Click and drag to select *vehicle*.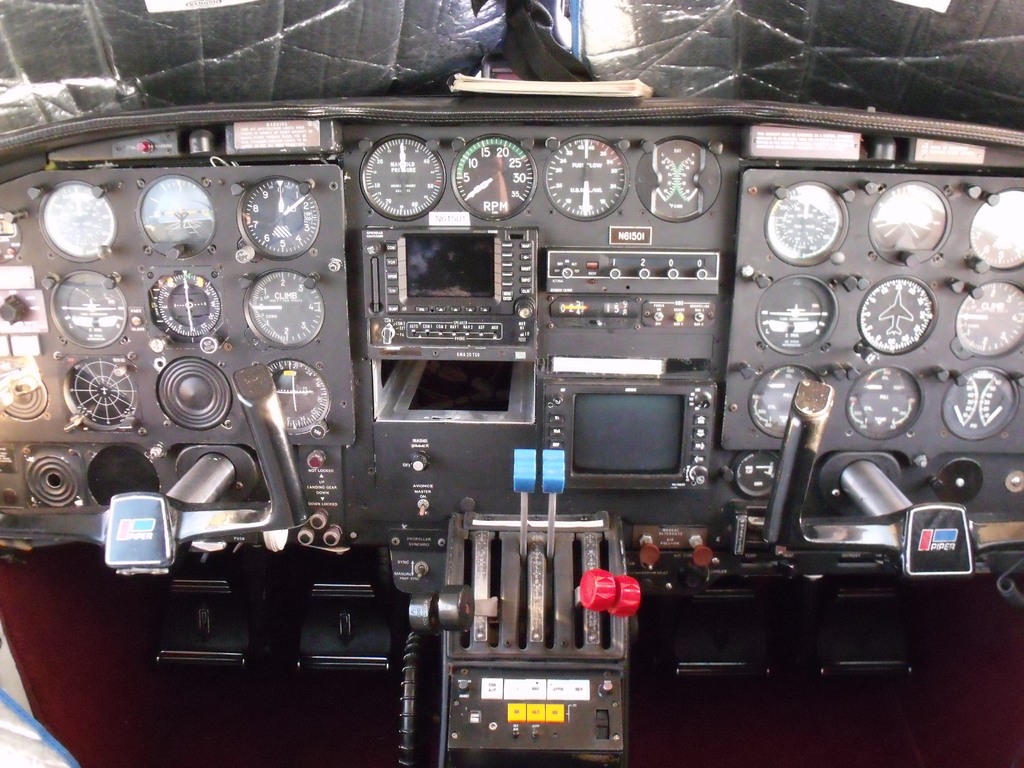
Selection: crop(15, 61, 1009, 712).
